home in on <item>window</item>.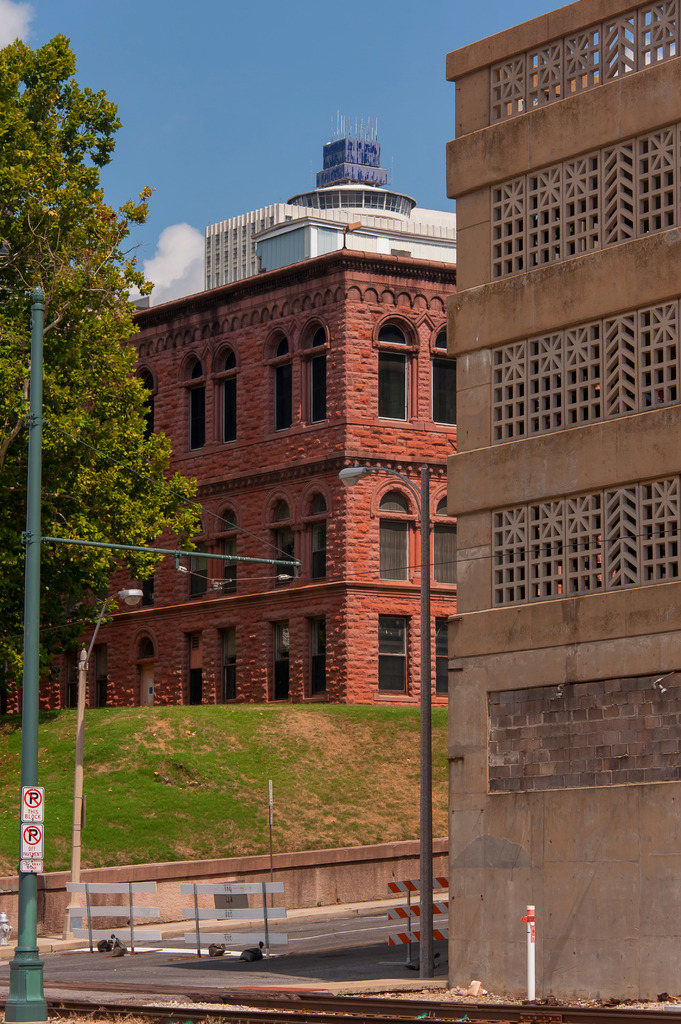
Homed in at select_region(182, 525, 209, 600).
